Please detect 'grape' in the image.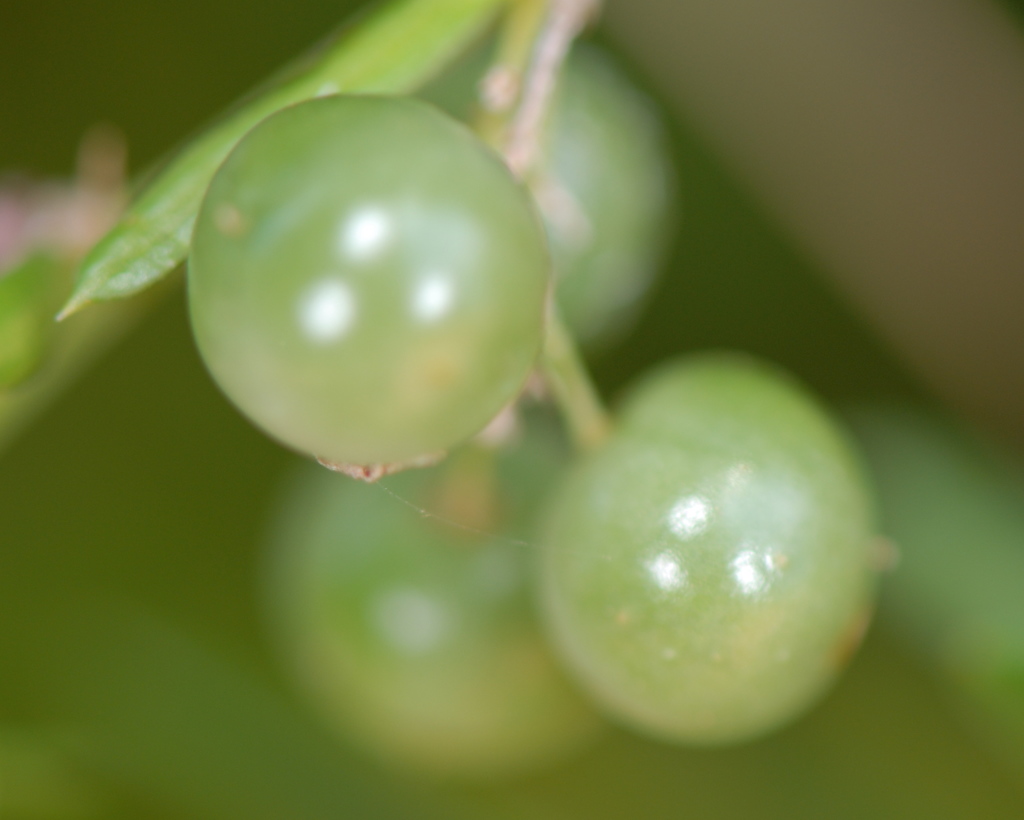
select_region(191, 93, 552, 479).
